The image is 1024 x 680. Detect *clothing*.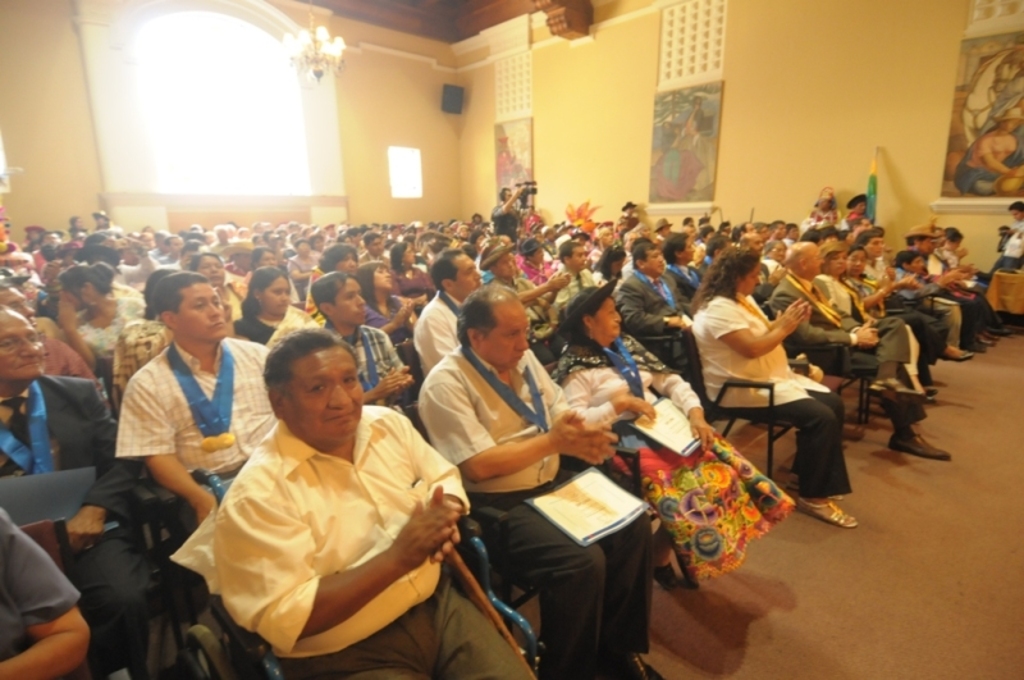
Detection: {"left": 987, "top": 219, "right": 1023, "bottom": 273}.
